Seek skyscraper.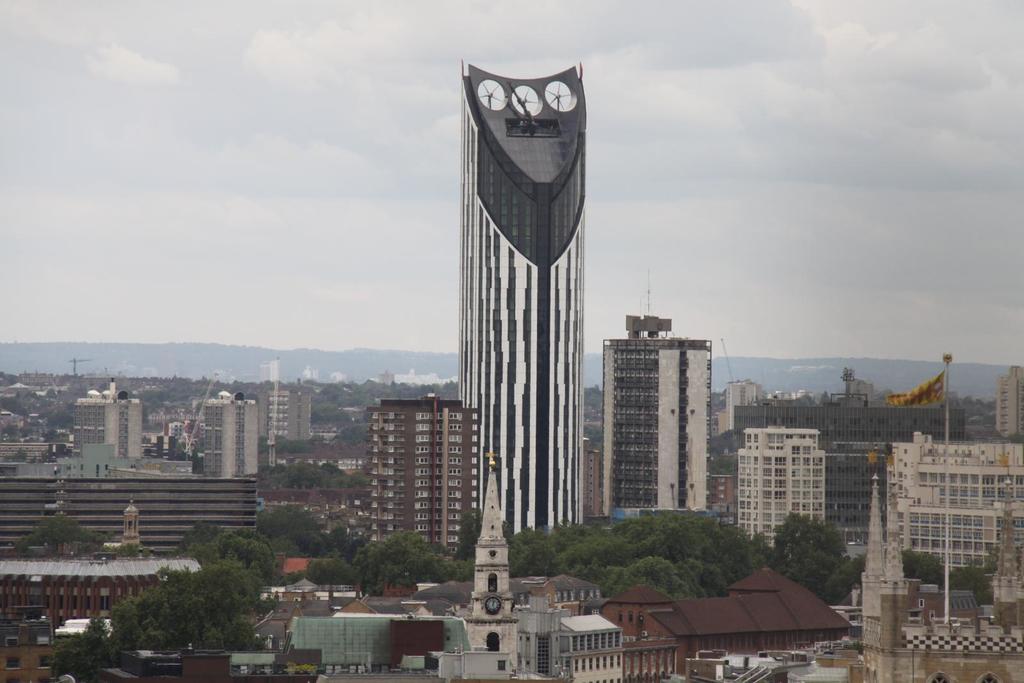
[left=460, top=52, right=582, bottom=537].
